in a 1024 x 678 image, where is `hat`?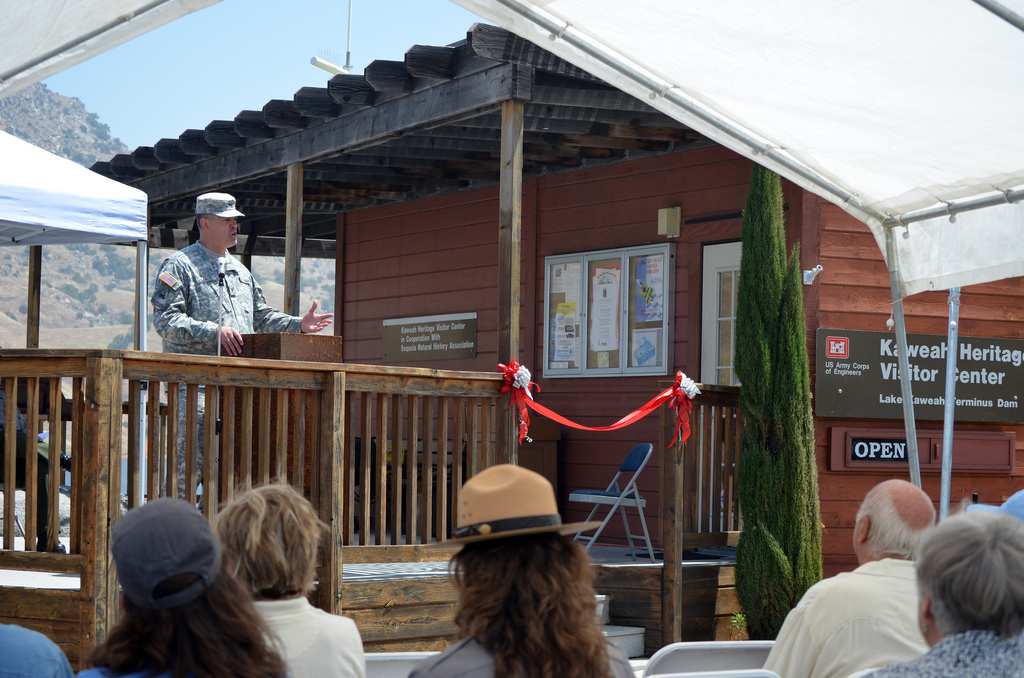
detection(420, 463, 604, 548).
